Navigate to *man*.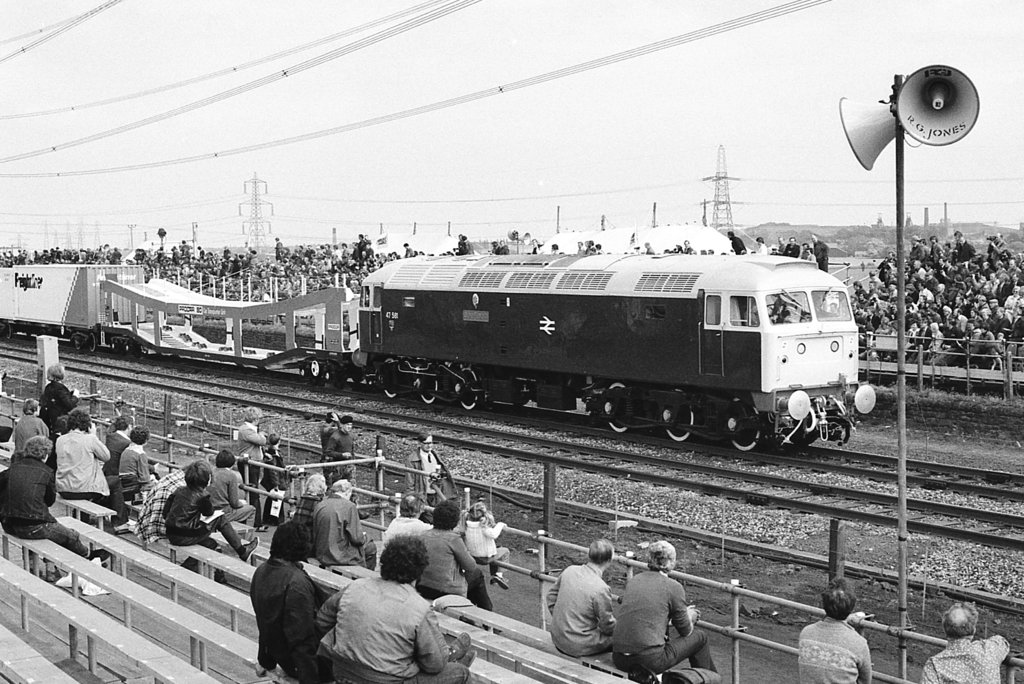
Navigation target: rect(917, 598, 1014, 683).
